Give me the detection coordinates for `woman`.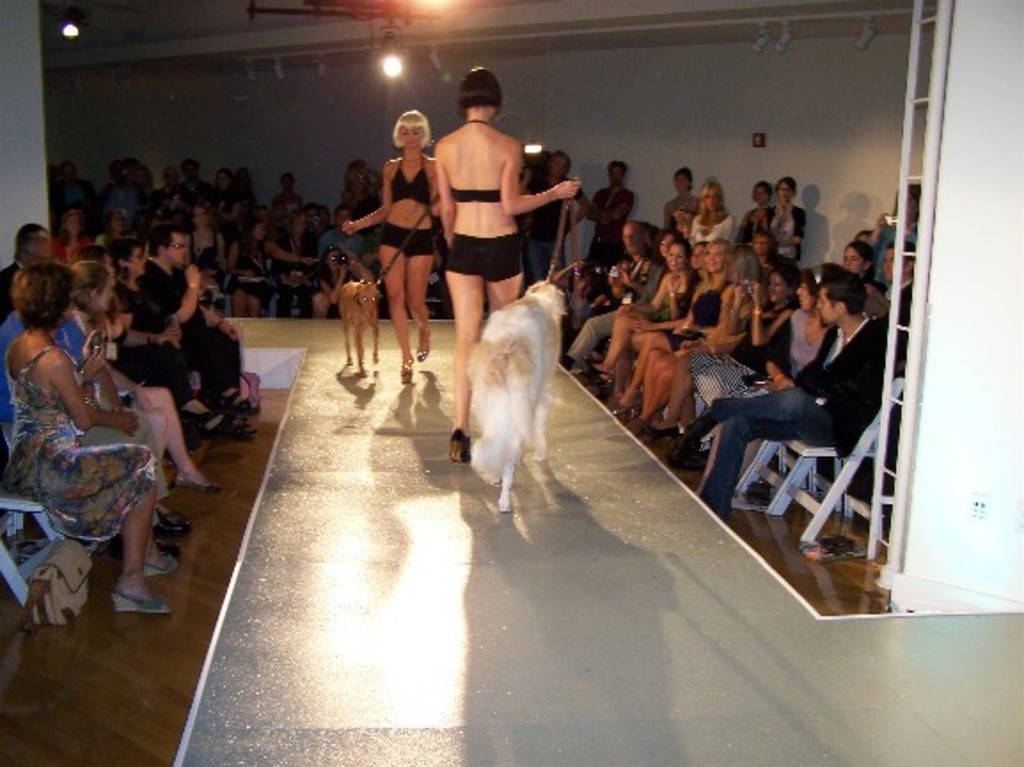
rect(752, 268, 843, 385).
